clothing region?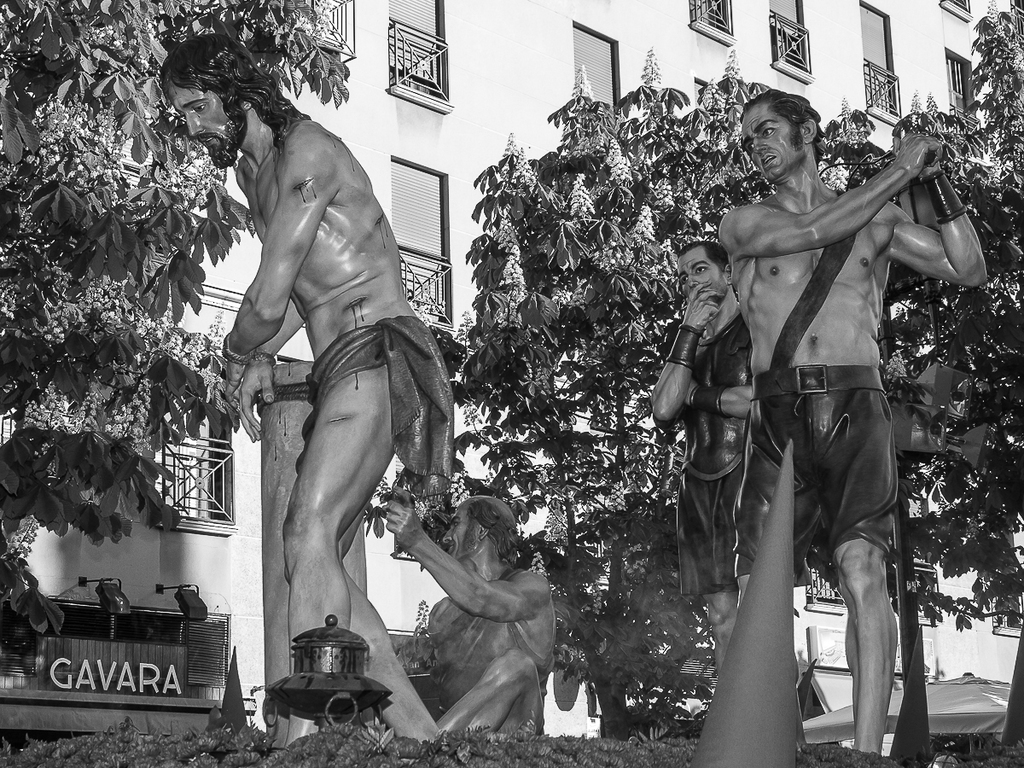
l=677, t=309, r=740, b=605
